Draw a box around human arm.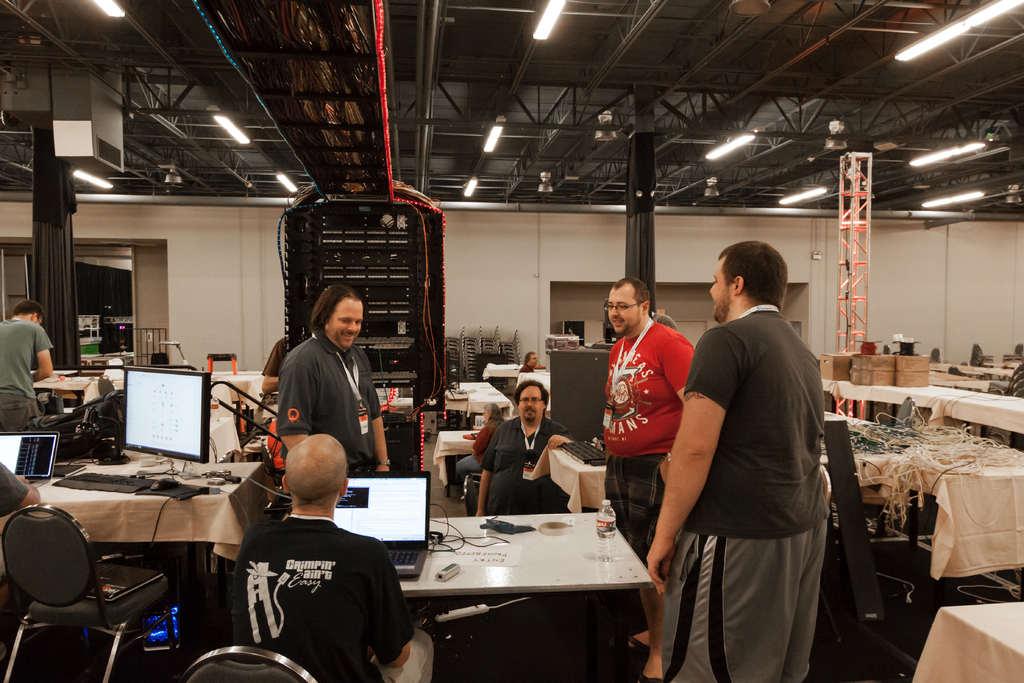
x1=545, y1=431, x2=577, y2=451.
